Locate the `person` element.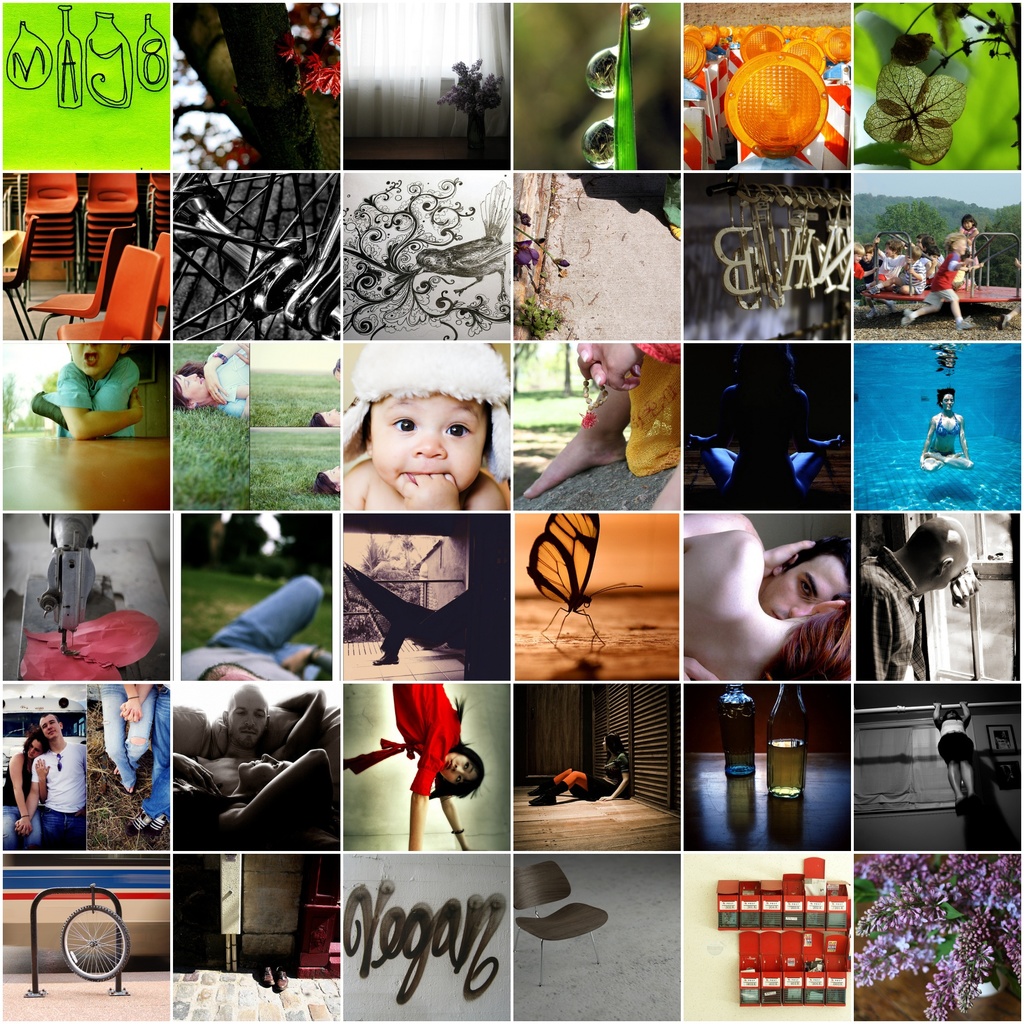
Element bbox: (x1=926, y1=698, x2=986, y2=808).
